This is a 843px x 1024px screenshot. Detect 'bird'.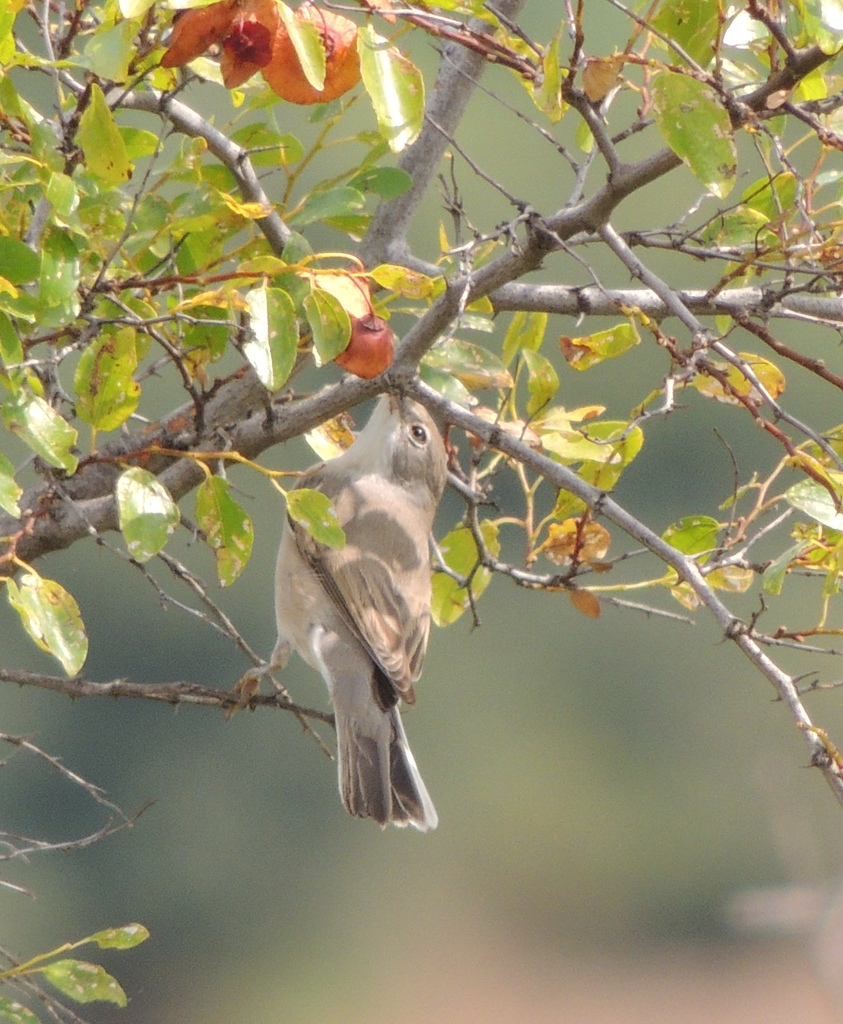
{"left": 243, "top": 375, "right": 475, "bottom": 831}.
